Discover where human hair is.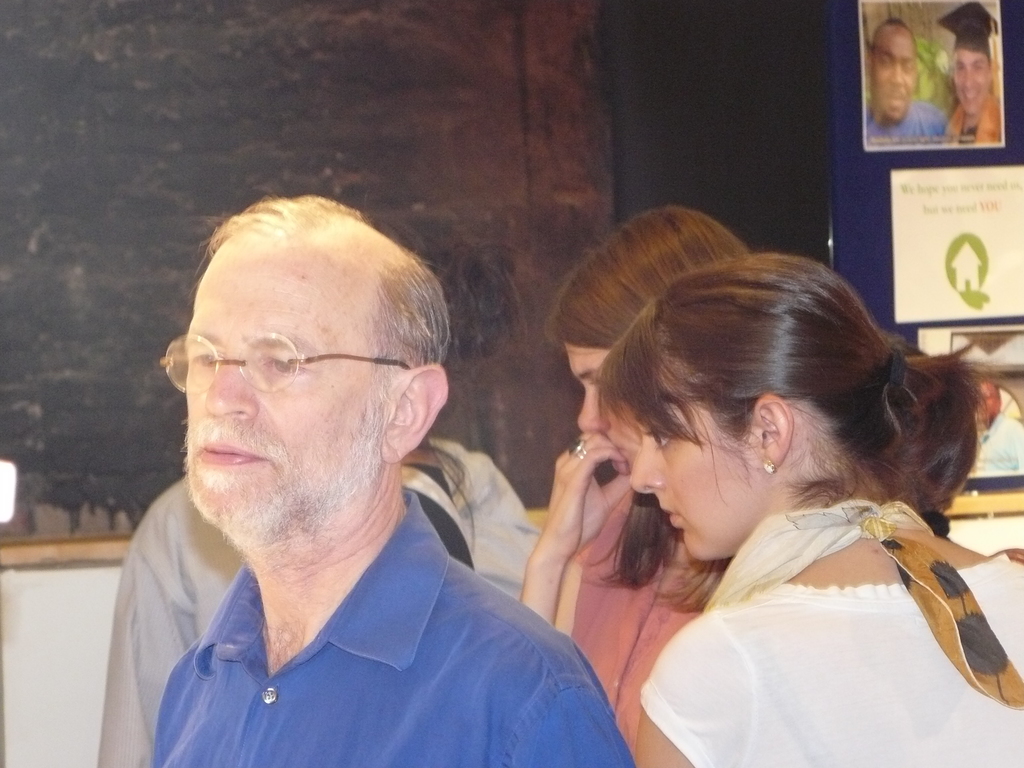
Discovered at <bbox>595, 252, 1005, 524</bbox>.
